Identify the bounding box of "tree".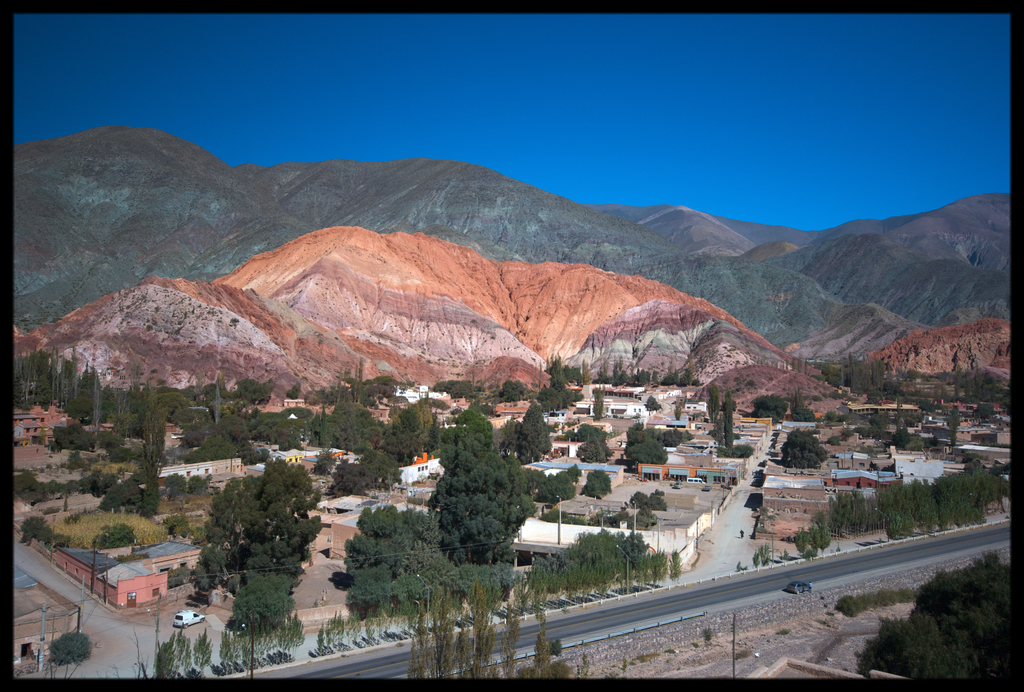
<bbox>584, 469, 616, 495</bbox>.
